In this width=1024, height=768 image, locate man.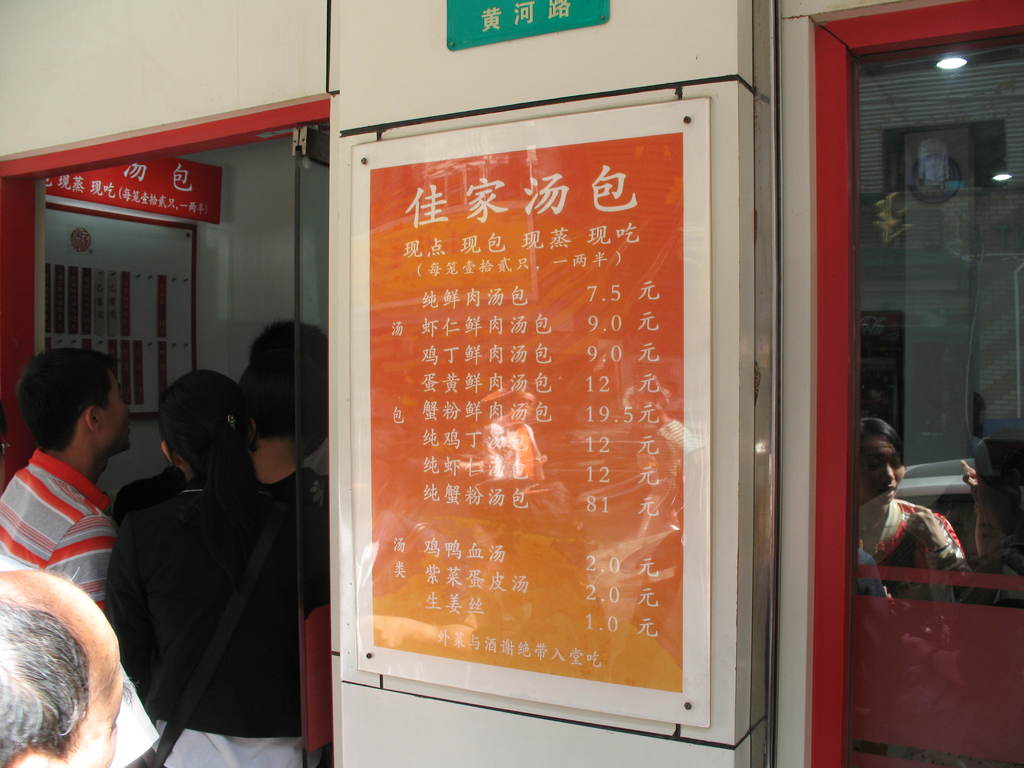
Bounding box: 0,566,133,767.
